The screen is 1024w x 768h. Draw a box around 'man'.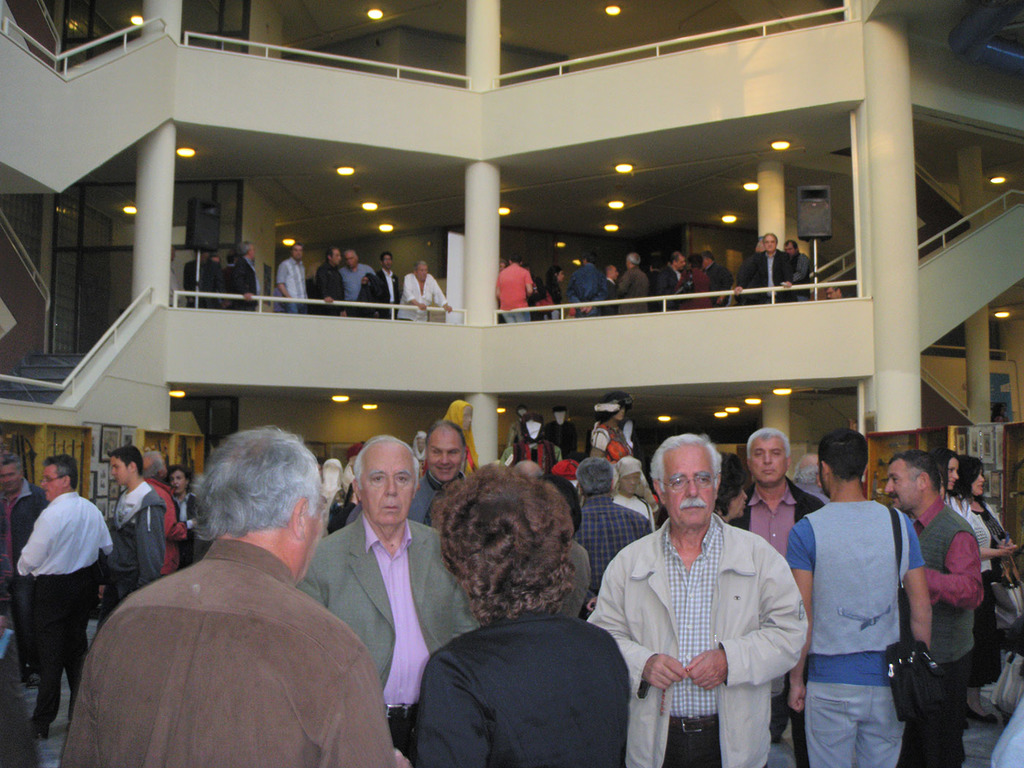
bbox(339, 250, 374, 309).
